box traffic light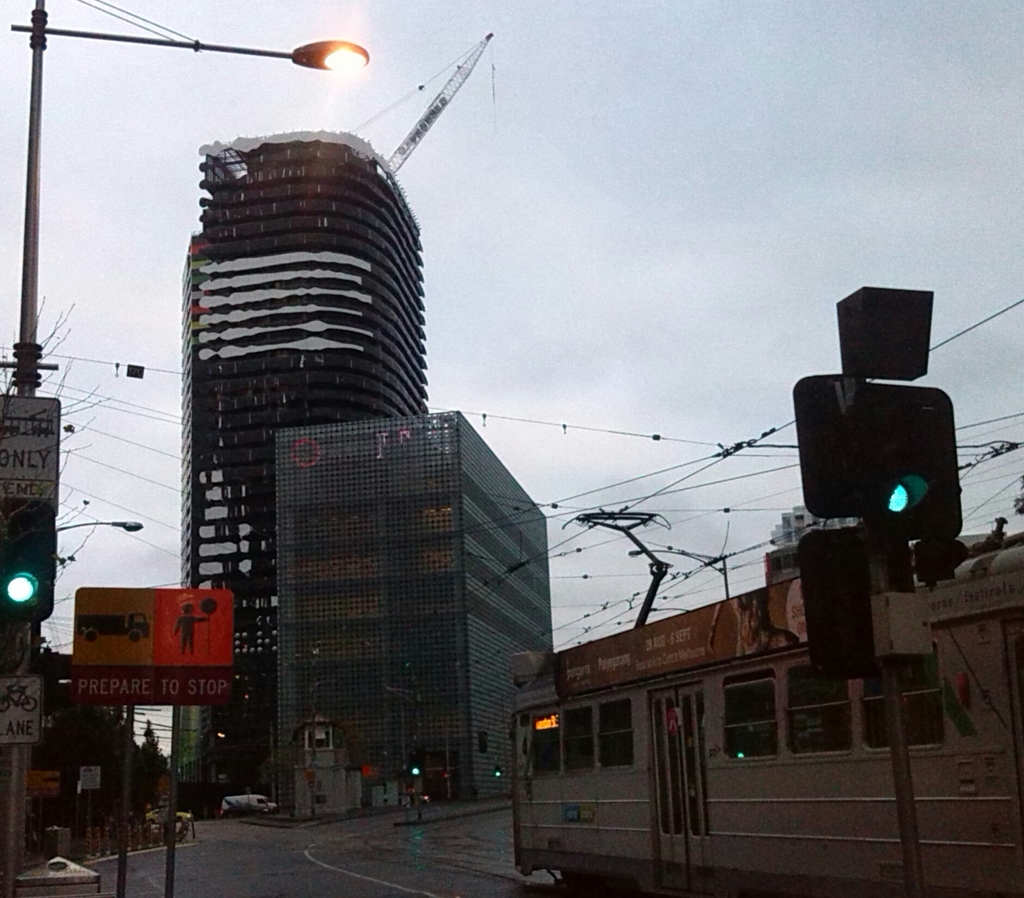
locate(794, 286, 966, 683)
